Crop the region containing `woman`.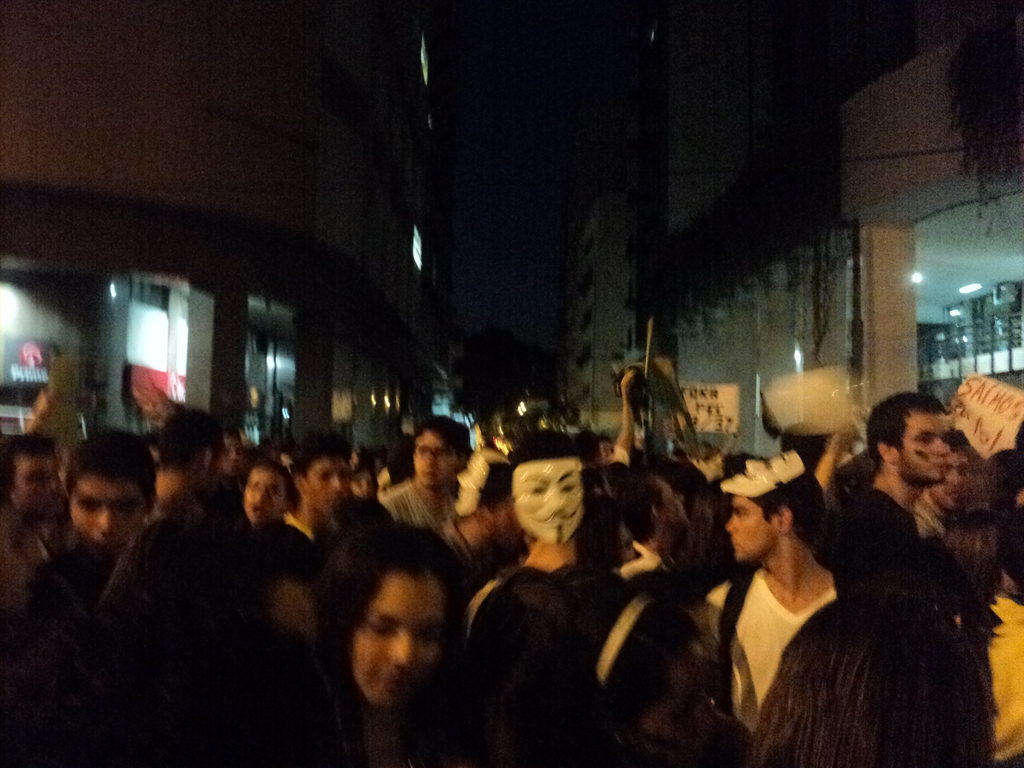
Crop region: 280, 516, 500, 754.
